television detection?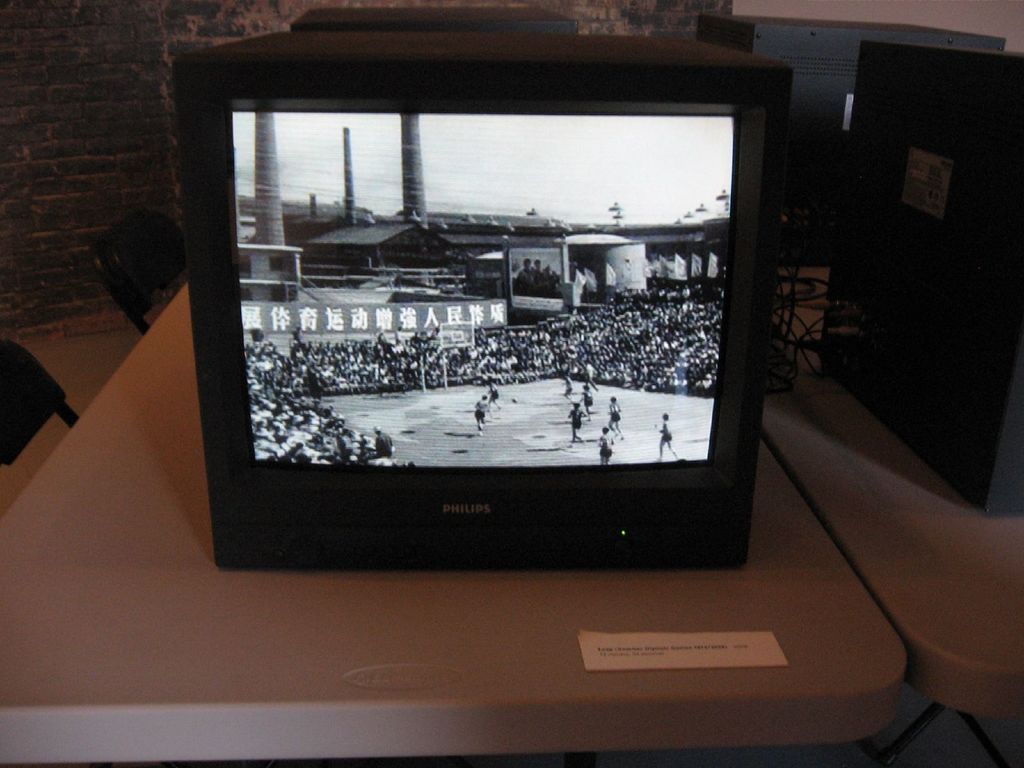
[184,0,803,579]
